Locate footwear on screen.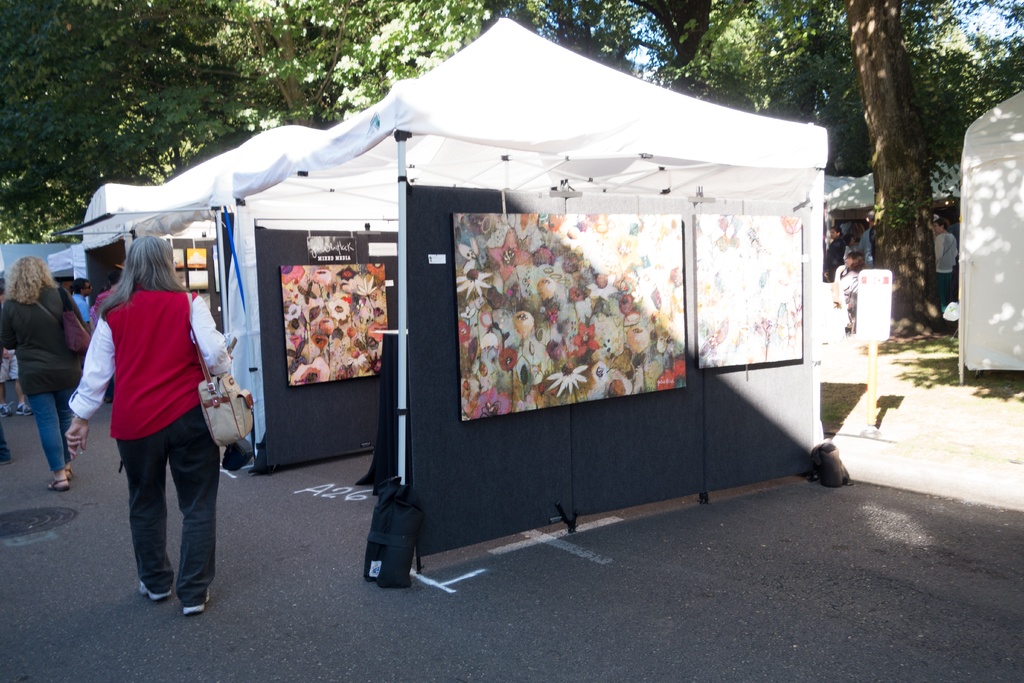
On screen at left=180, top=586, right=213, bottom=616.
